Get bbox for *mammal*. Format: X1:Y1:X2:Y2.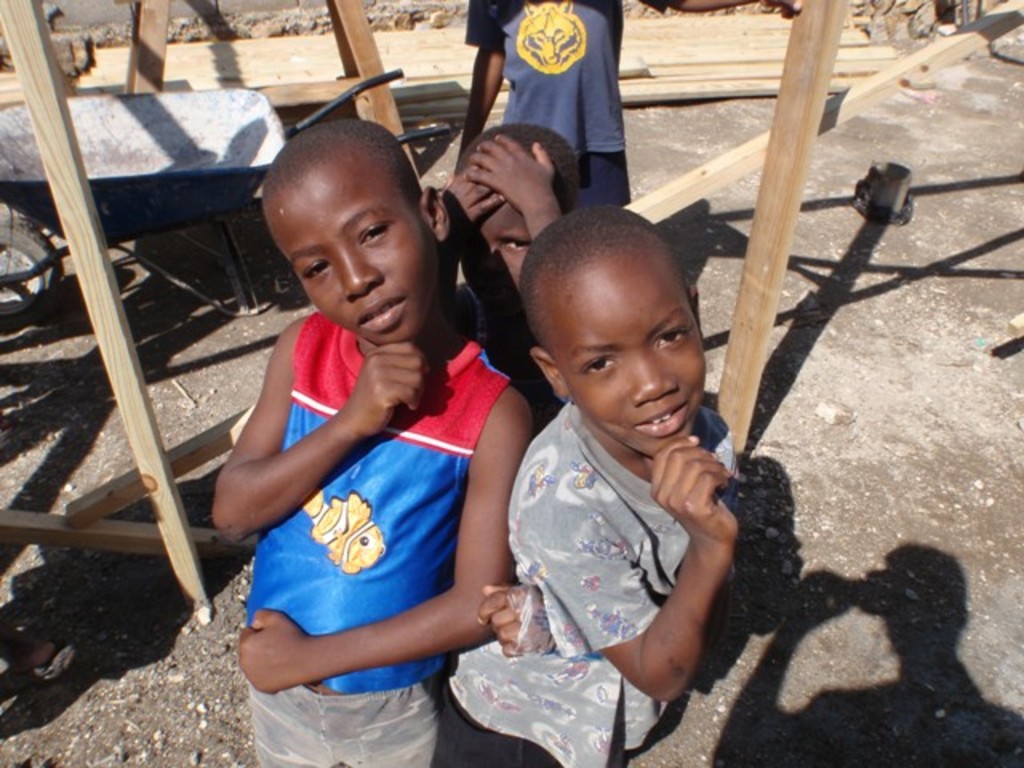
440:123:579:422.
